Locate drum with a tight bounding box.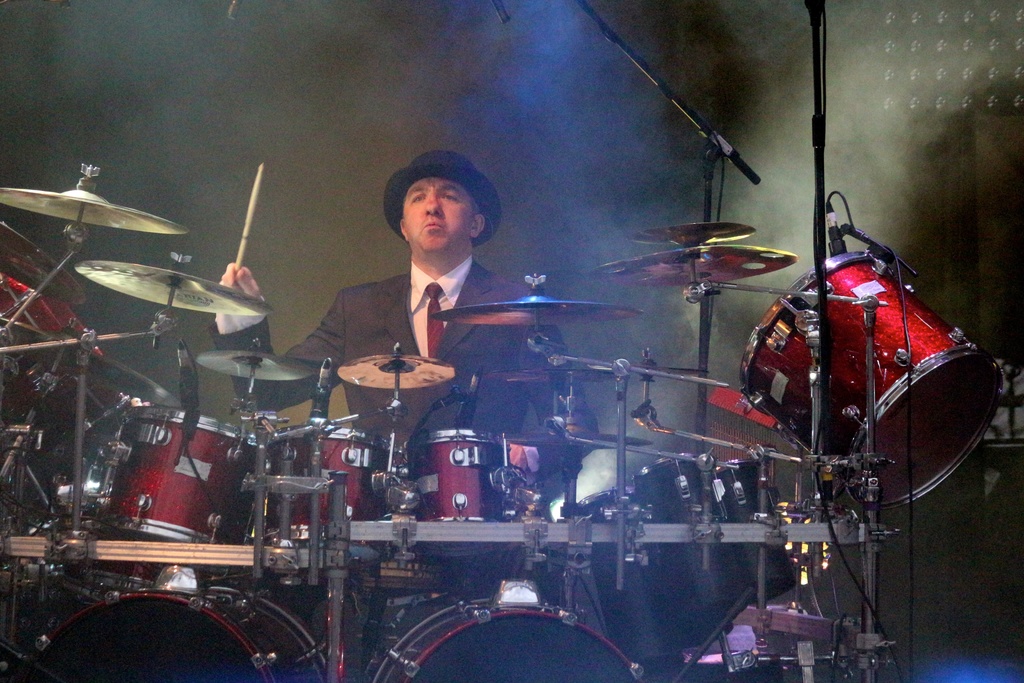
crop(630, 457, 753, 625).
